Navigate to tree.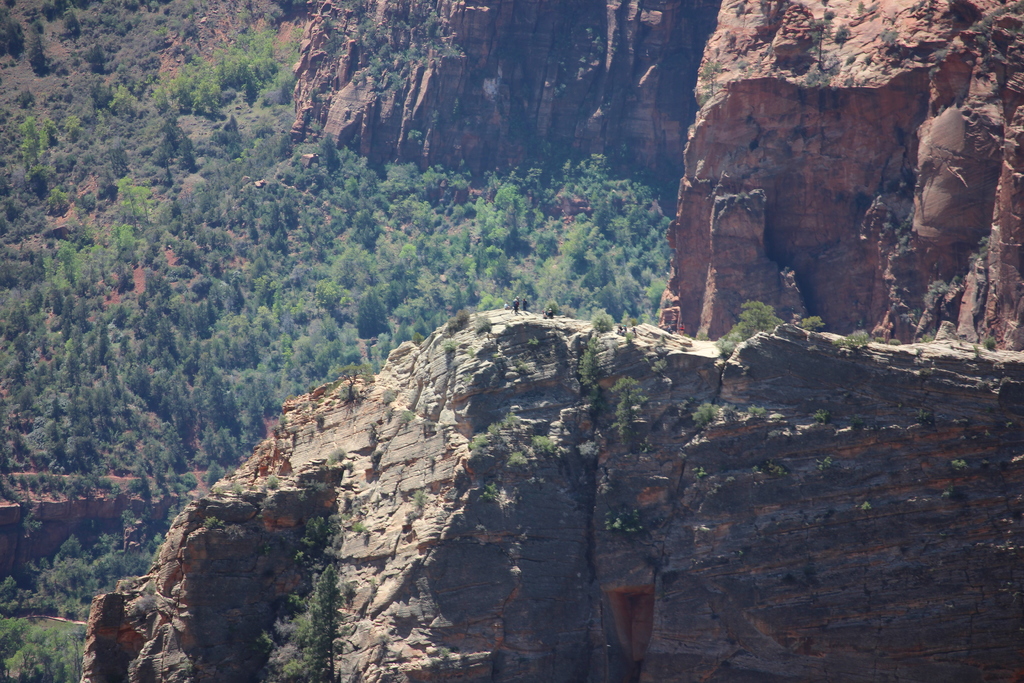
Navigation target: pyautogui.locateOnScreen(716, 300, 784, 359).
